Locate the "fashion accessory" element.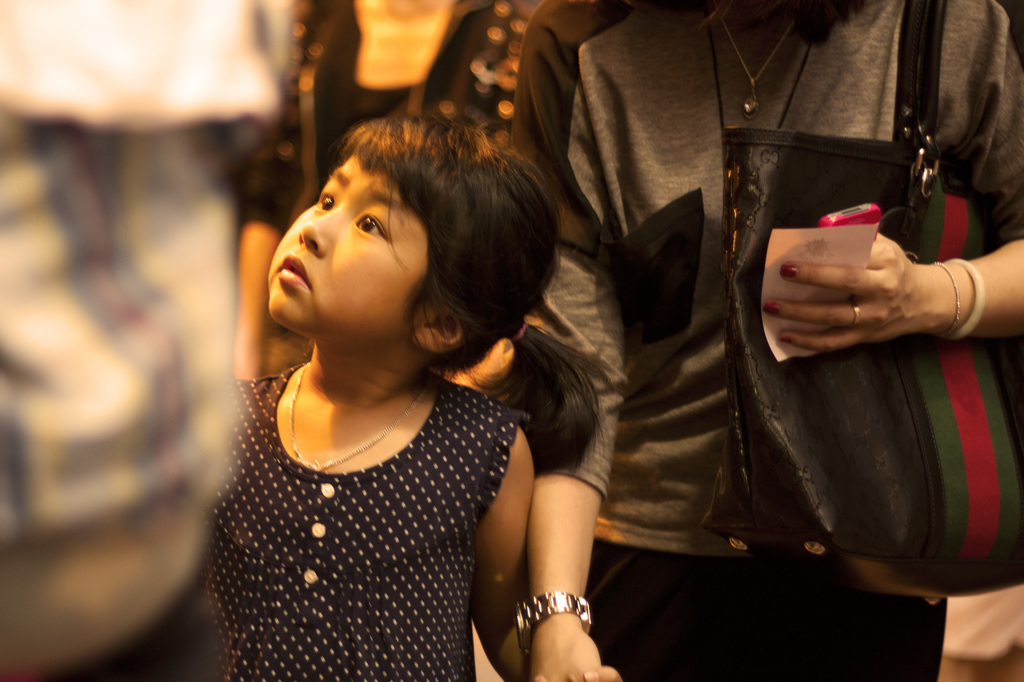
Element bbox: [952,252,980,342].
